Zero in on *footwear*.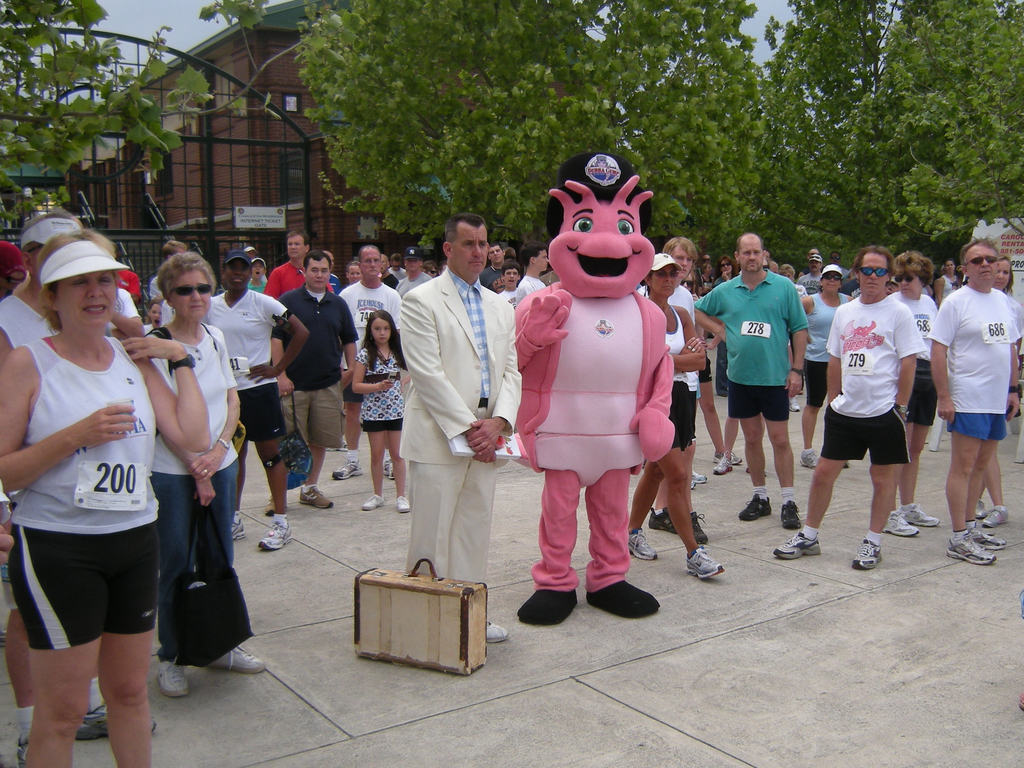
Zeroed in: Rect(775, 531, 820, 561).
